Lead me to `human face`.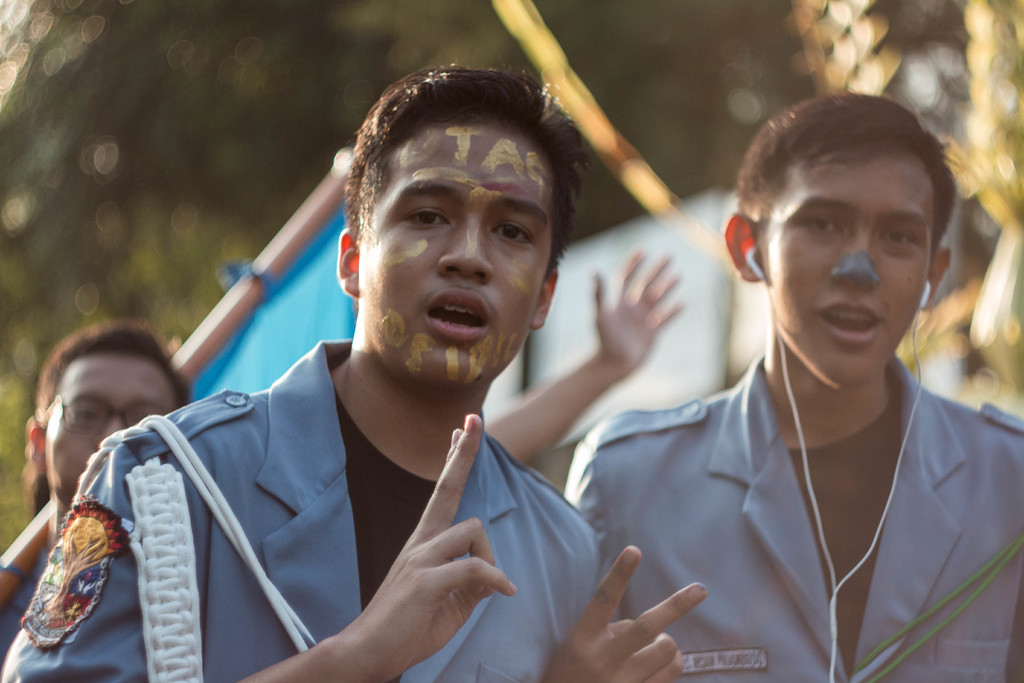
Lead to [left=47, top=355, right=178, bottom=506].
